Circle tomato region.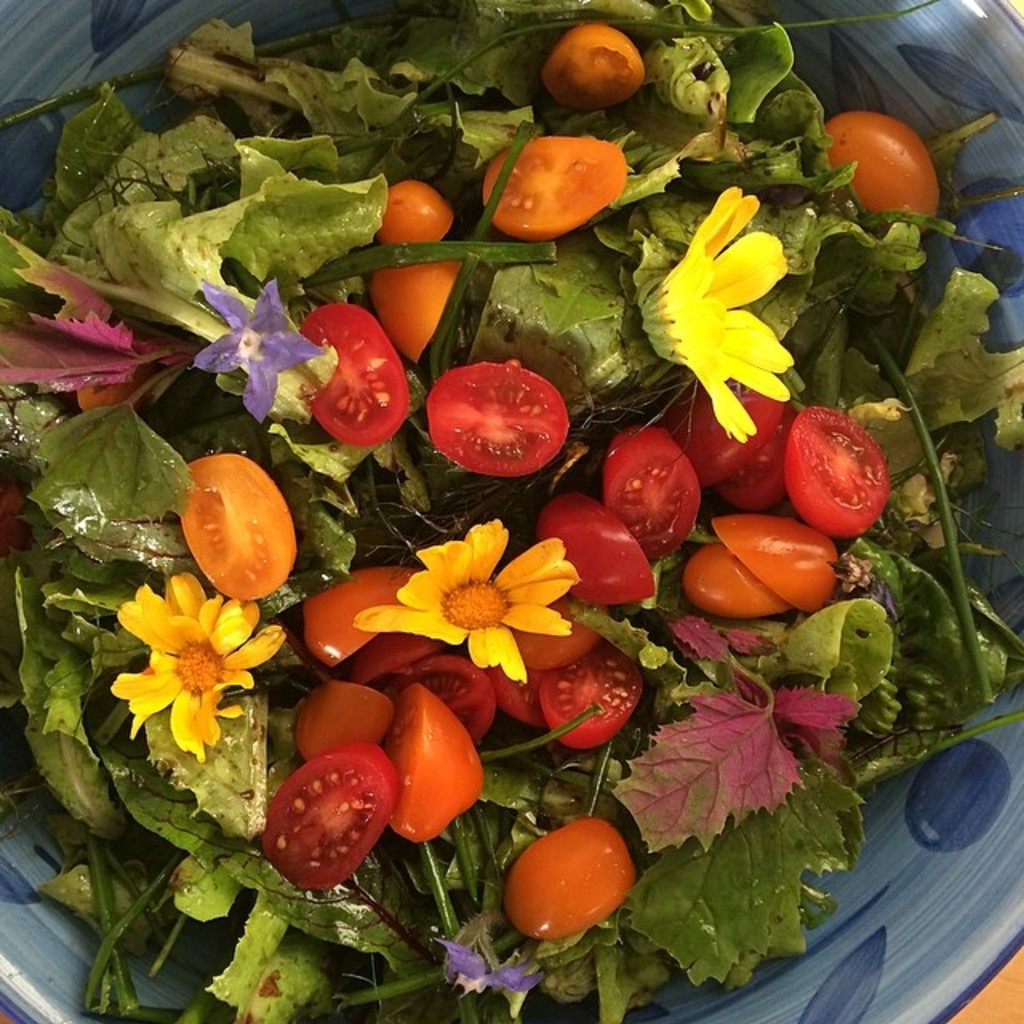
Region: <box>181,453,298,598</box>.
